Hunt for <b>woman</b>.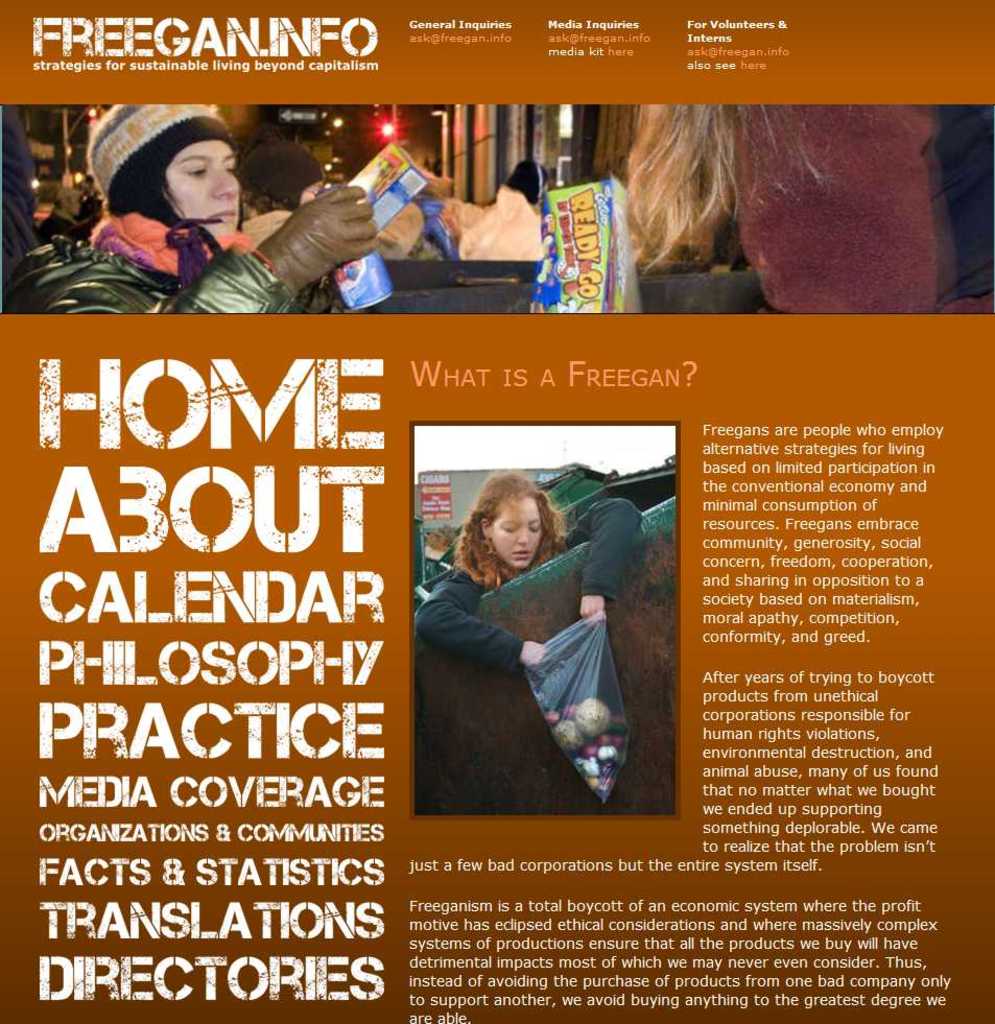
Hunted down at 429,455,661,711.
